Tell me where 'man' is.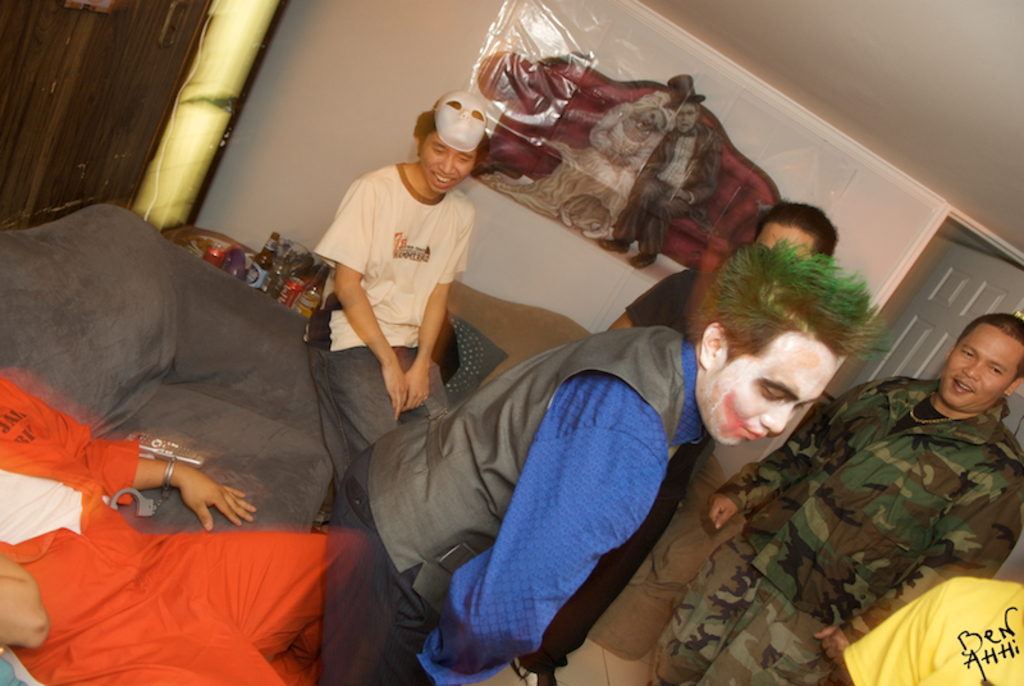
'man' is at x1=612, y1=108, x2=724, y2=267.
